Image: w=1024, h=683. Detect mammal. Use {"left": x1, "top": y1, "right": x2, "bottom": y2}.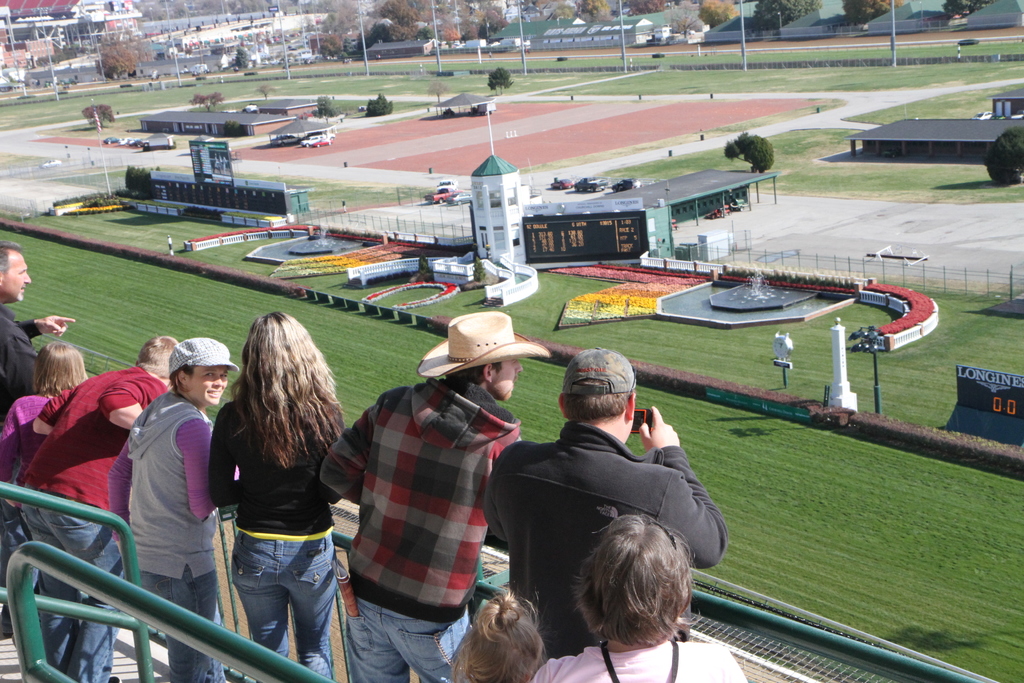
{"left": 530, "top": 514, "right": 748, "bottom": 682}.
